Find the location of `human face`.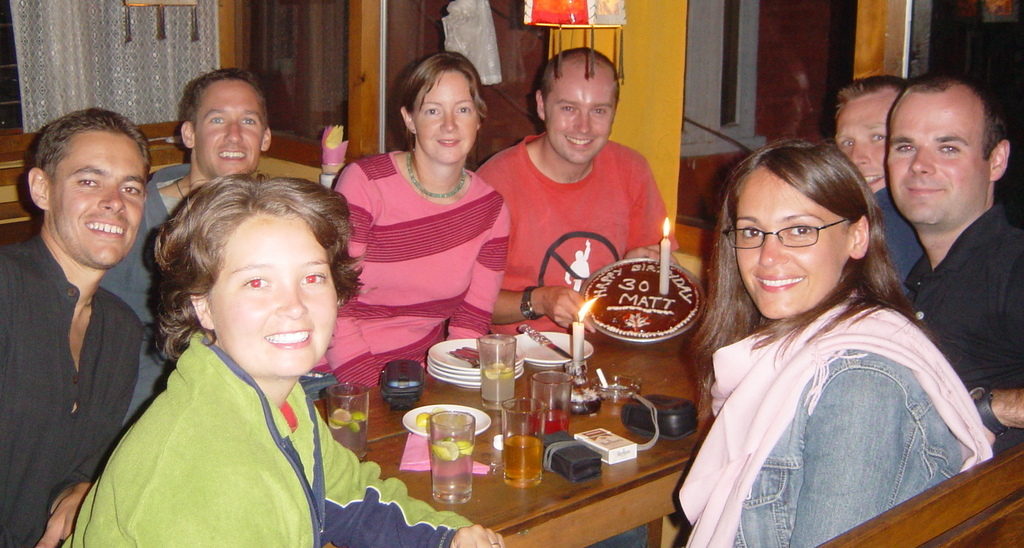
Location: [51,127,146,268].
